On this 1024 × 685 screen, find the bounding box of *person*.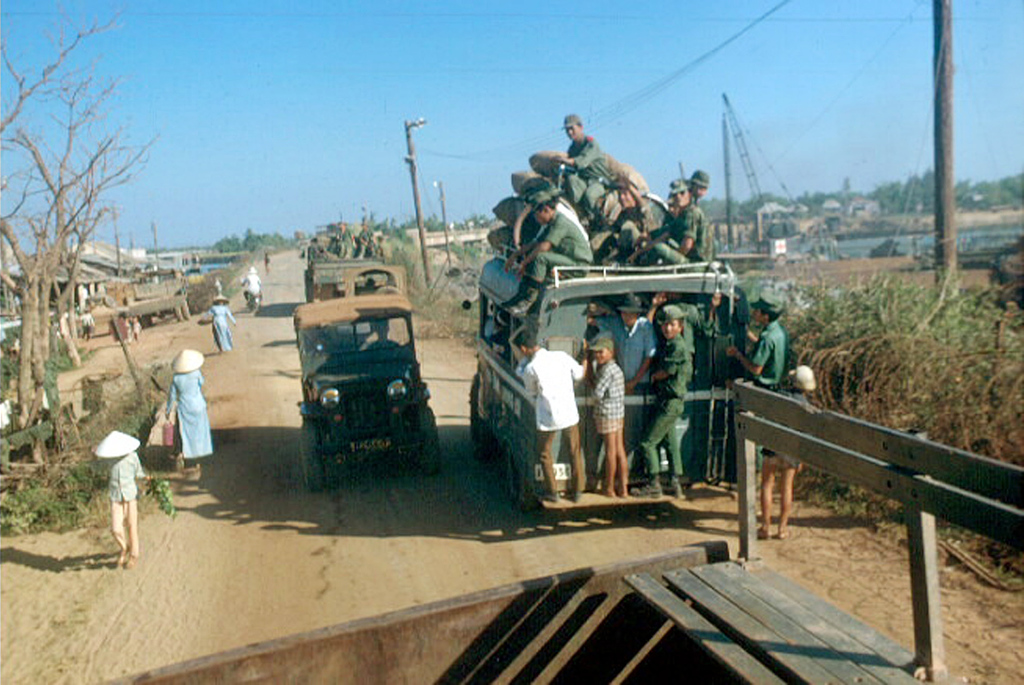
Bounding box: Rect(105, 428, 141, 571).
